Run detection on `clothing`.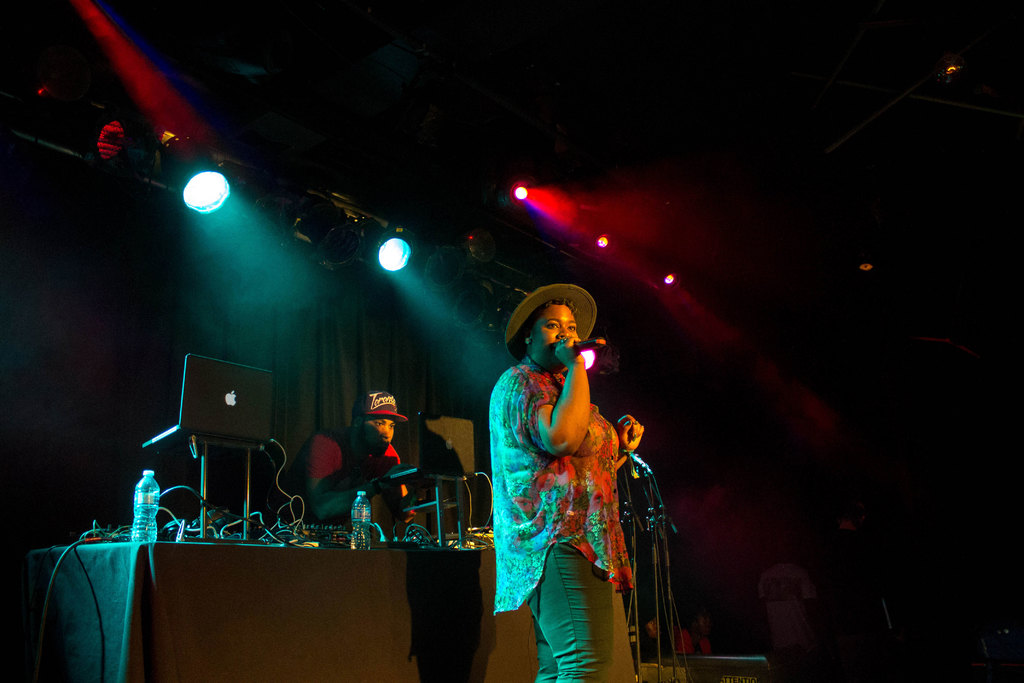
Result: [left=491, top=328, right=652, bottom=638].
